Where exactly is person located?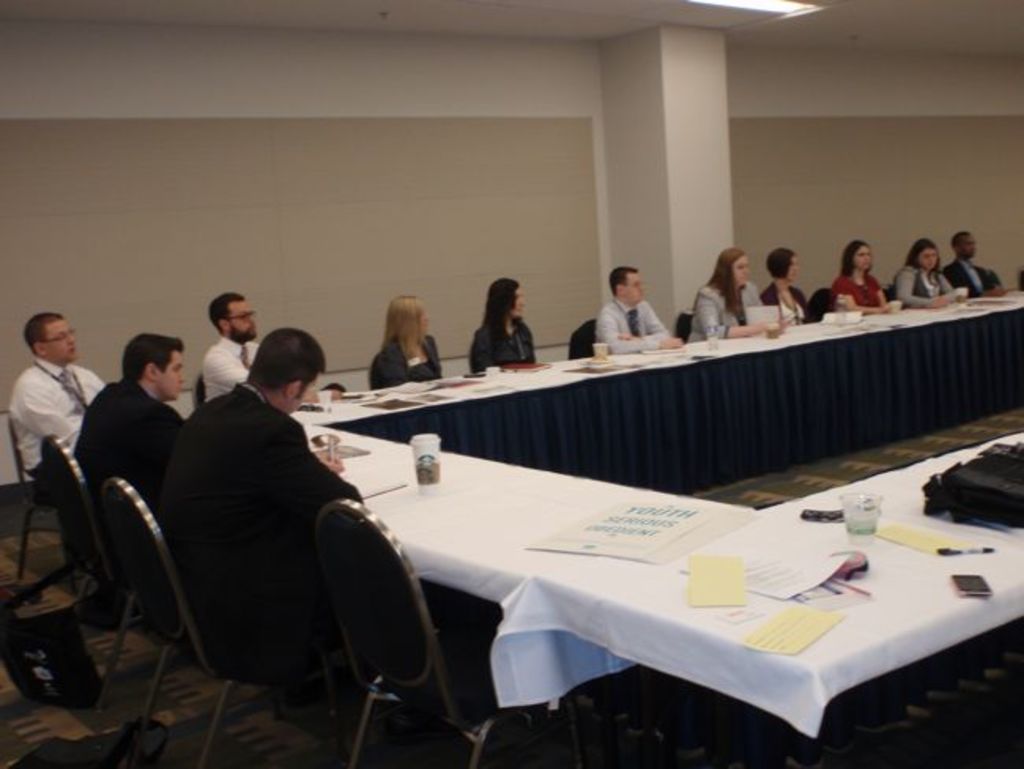
Its bounding box is l=941, t=227, r=1007, b=304.
